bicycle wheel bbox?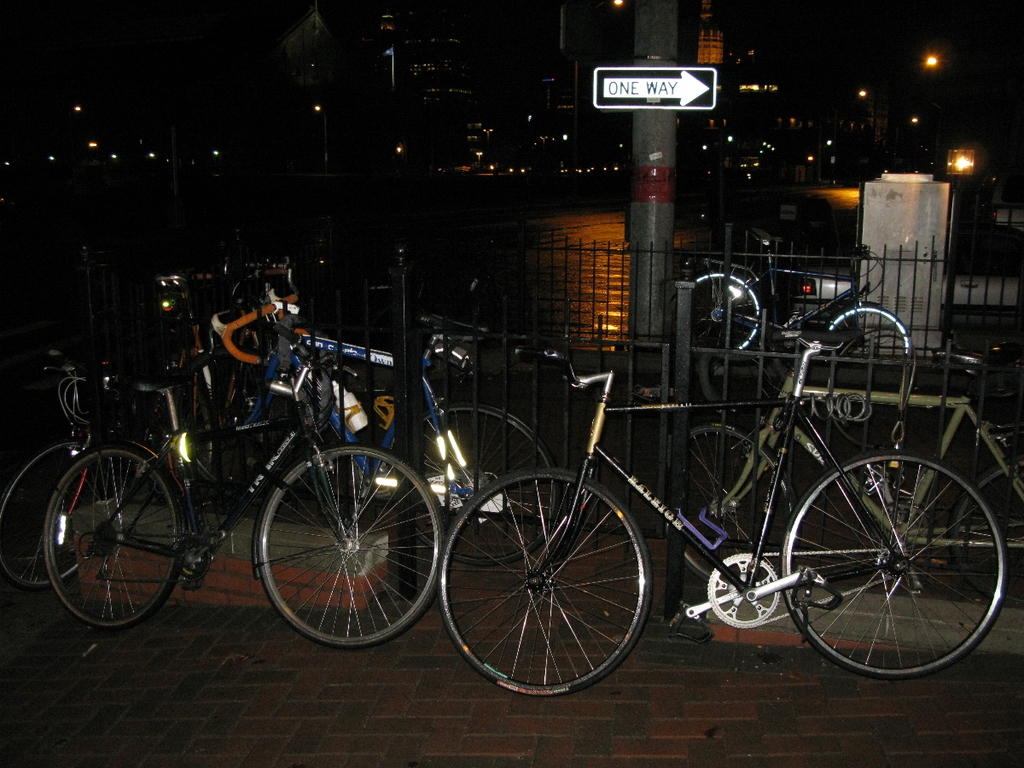
665 420 793 580
